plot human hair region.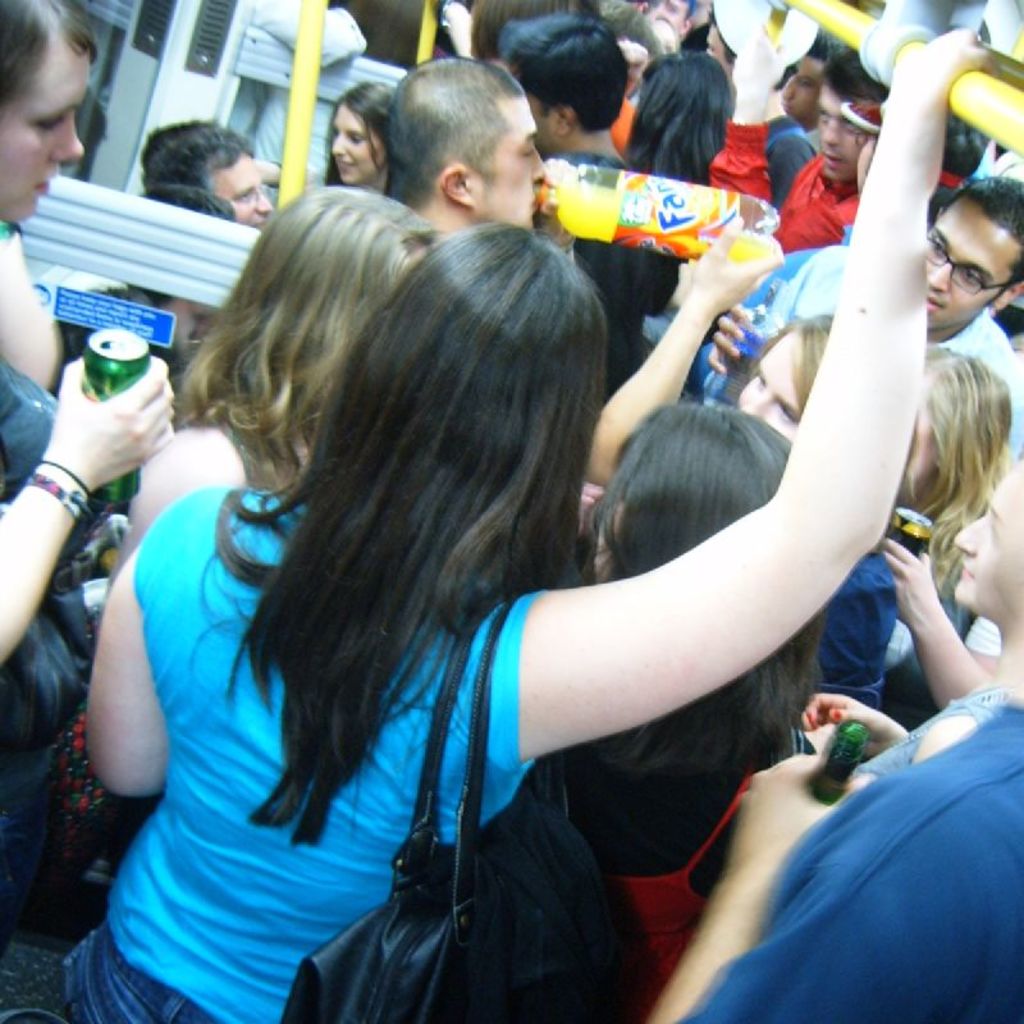
Plotted at (758, 311, 832, 436).
